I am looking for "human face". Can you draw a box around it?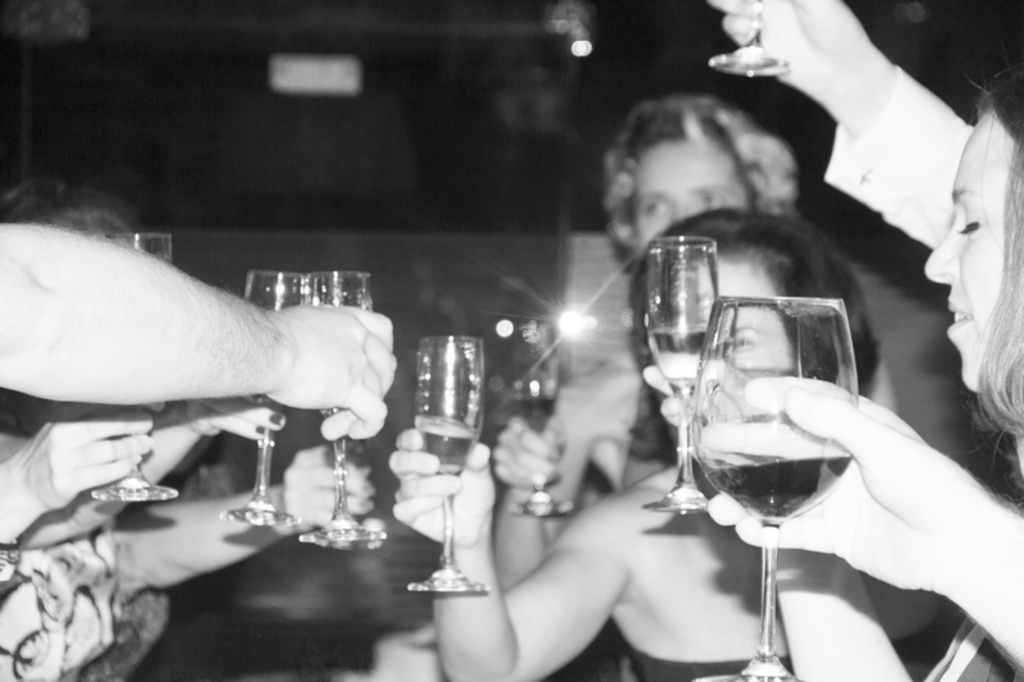
Sure, the bounding box is bbox(626, 139, 760, 247).
